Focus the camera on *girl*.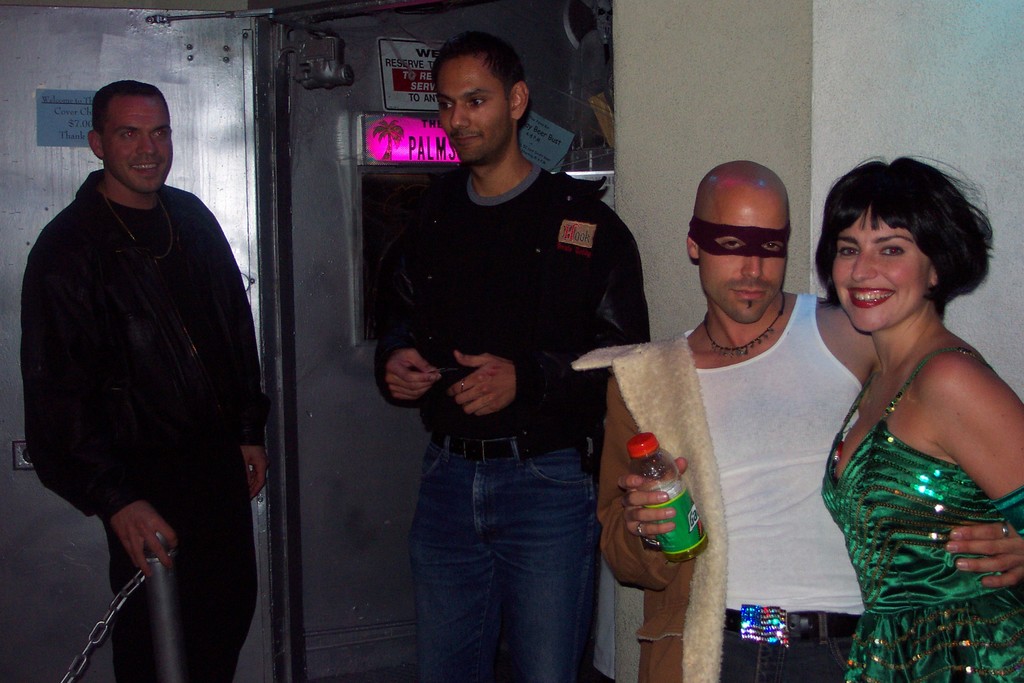
Focus region: x1=819, y1=163, x2=1023, y2=682.
